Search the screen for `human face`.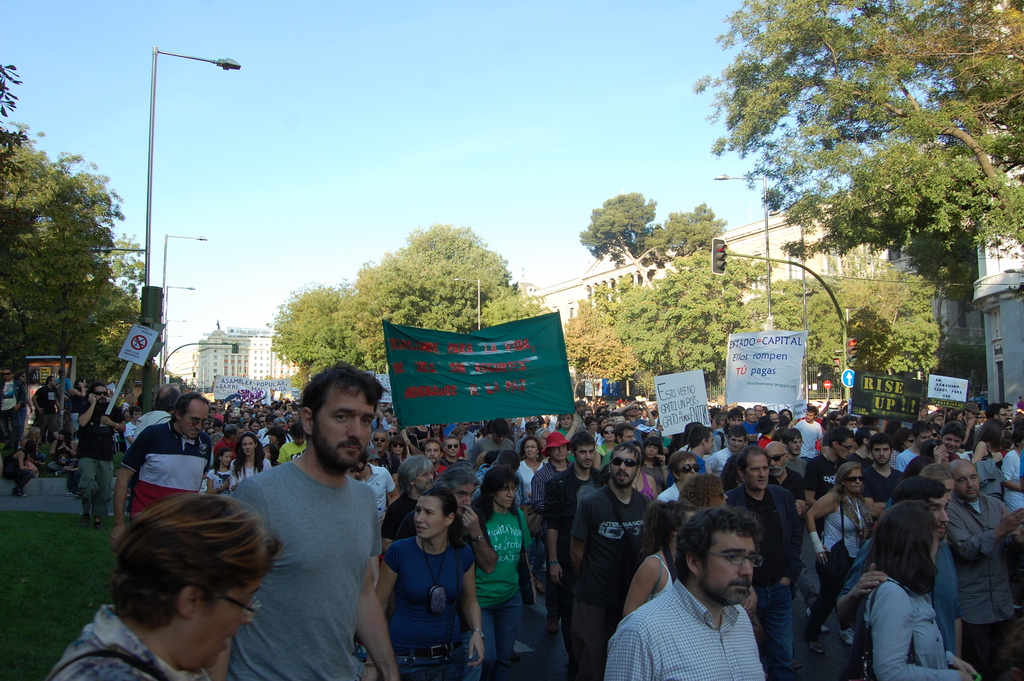
Found at rect(499, 480, 518, 509).
